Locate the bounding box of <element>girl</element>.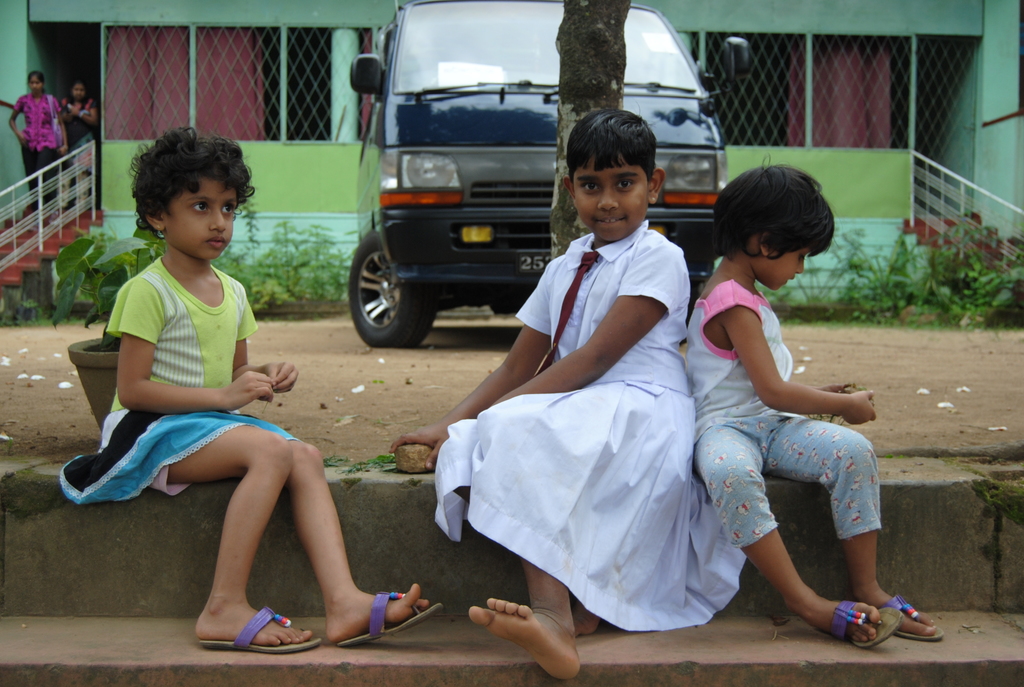
Bounding box: bbox=[679, 162, 951, 658].
